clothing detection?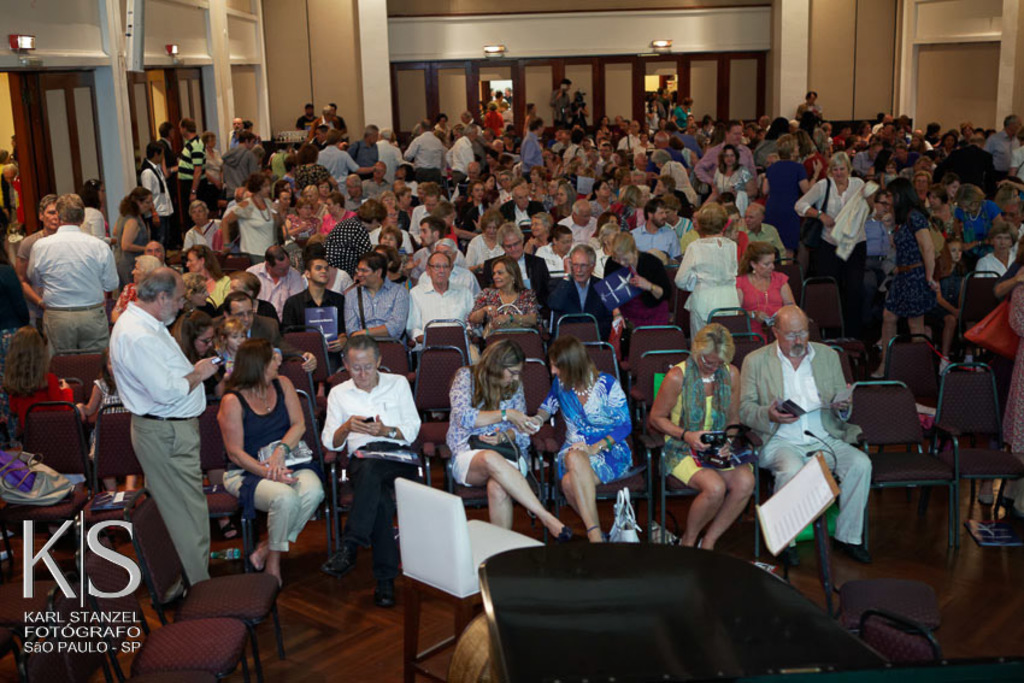
177, 136, 211, 239
